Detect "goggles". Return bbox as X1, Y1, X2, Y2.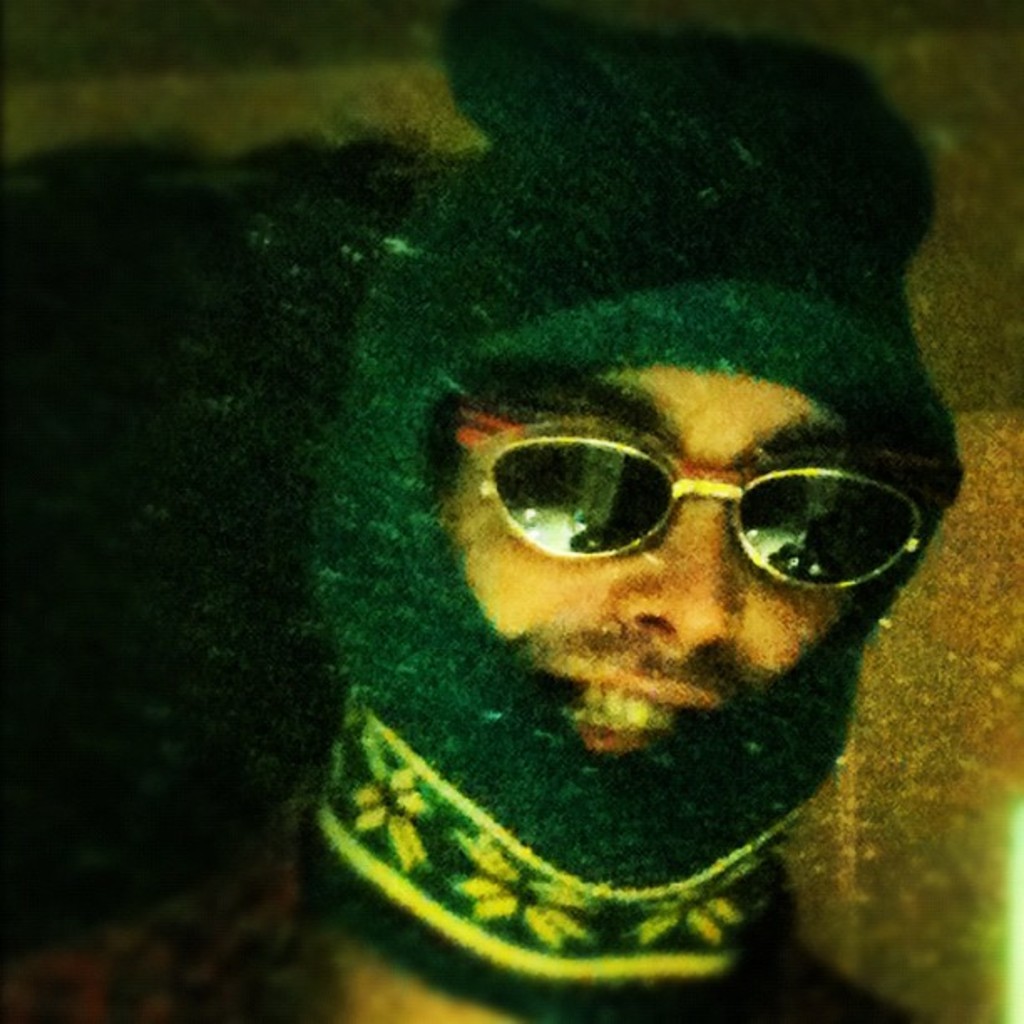
442, 413, 927, 599.
